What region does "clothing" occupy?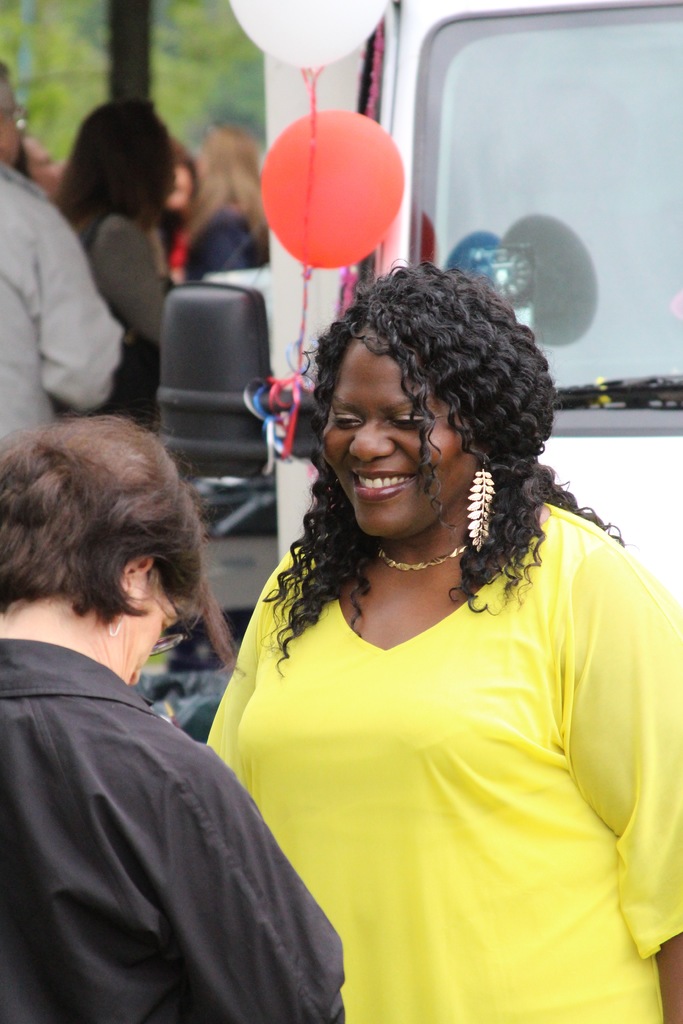
detection(0, 168, 124, 463).
